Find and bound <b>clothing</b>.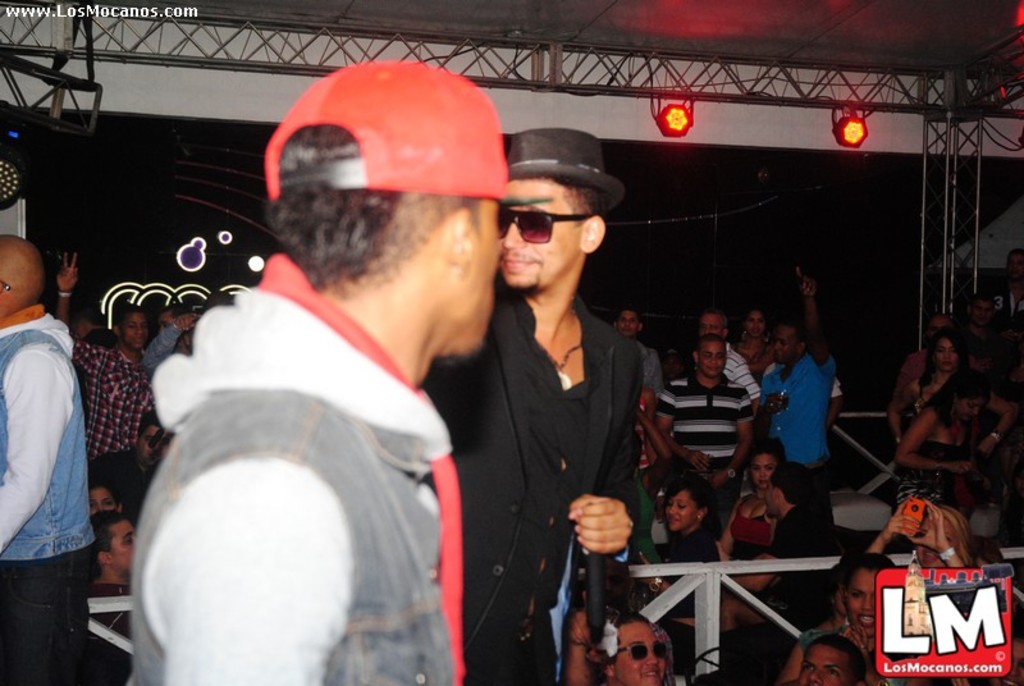
Bound: l=147, t=255, r=481, b=685.
